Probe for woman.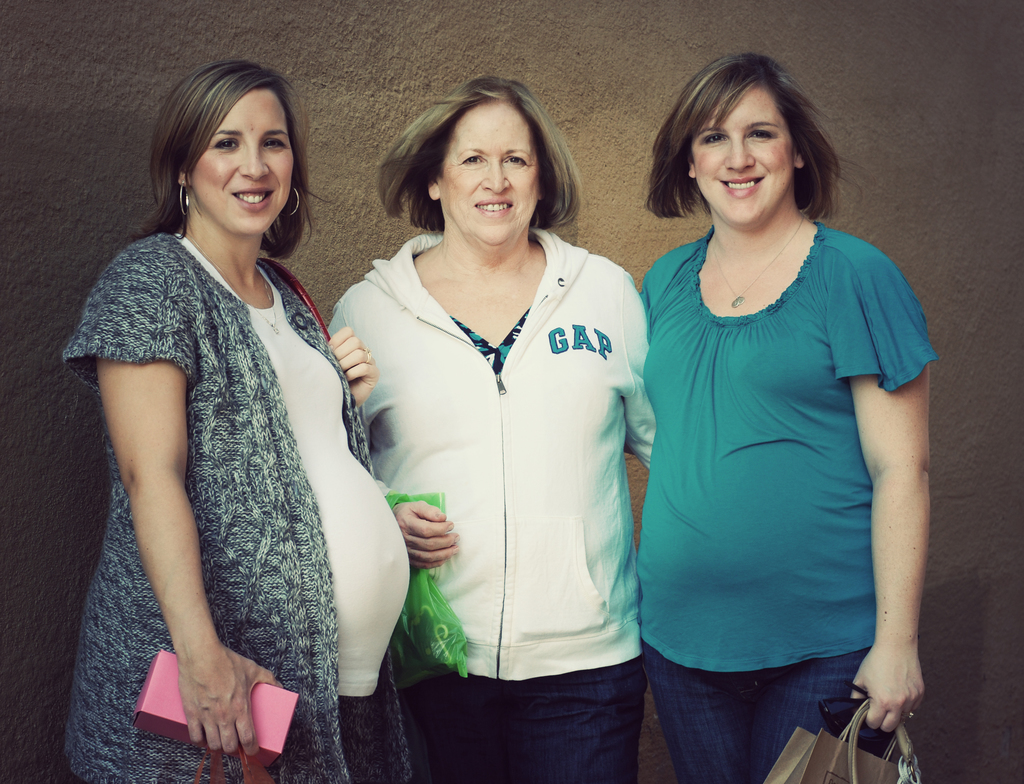
Probe result: <bbox>637, 57, 924, 783</bbox>.
